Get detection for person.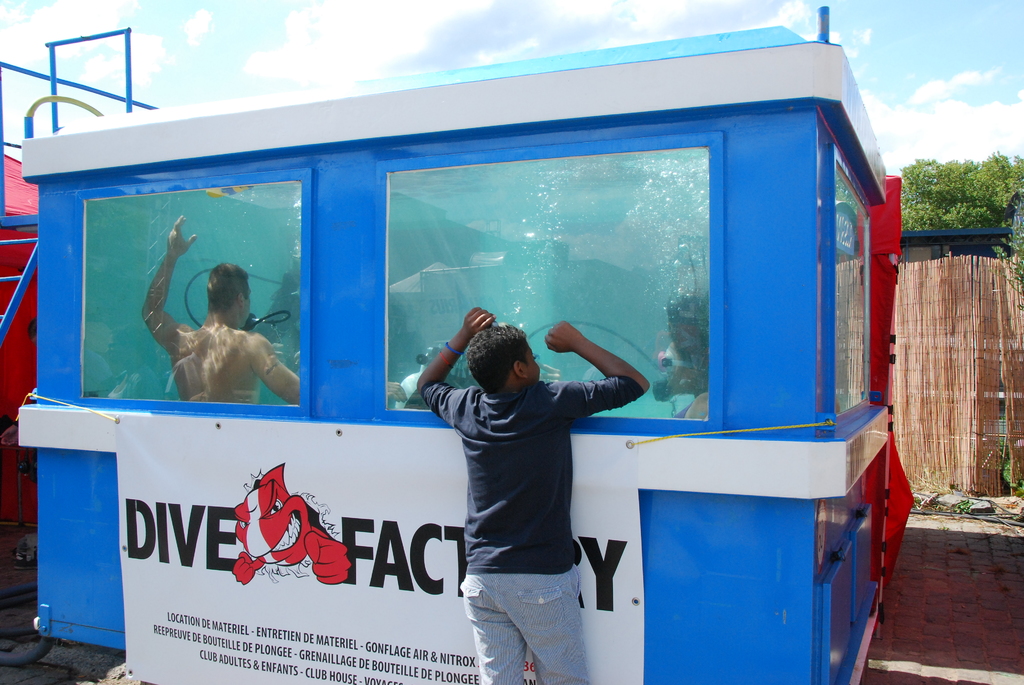
Detection: (148, 221, 303, 398).
